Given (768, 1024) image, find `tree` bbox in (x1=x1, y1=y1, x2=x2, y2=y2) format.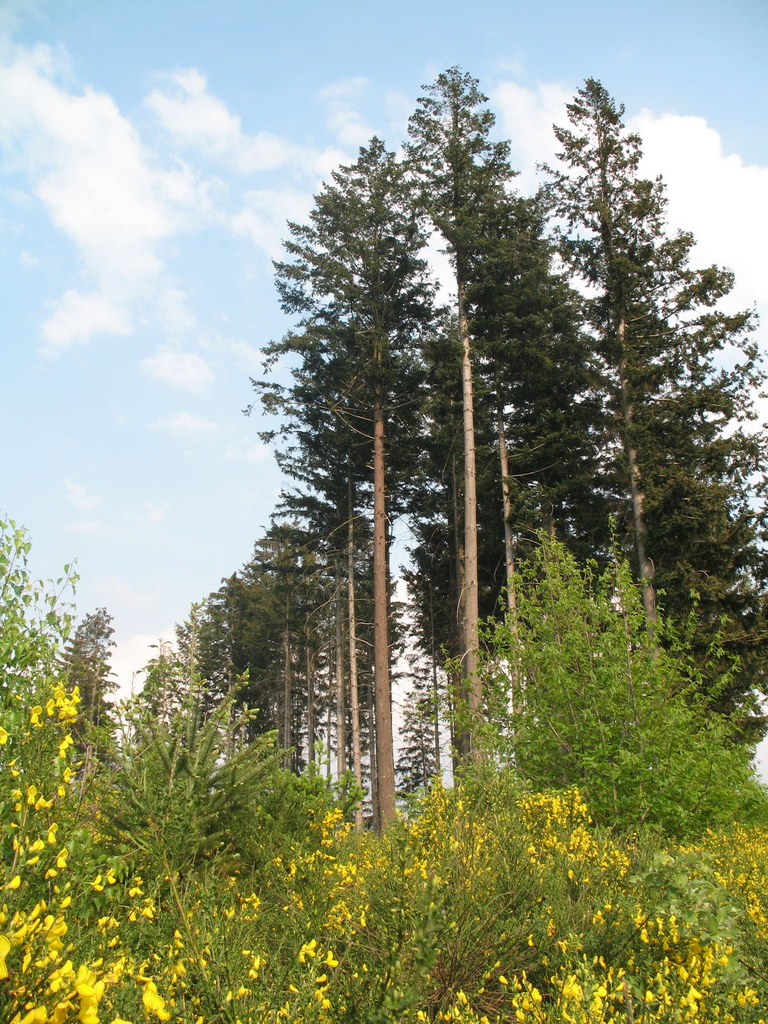
(x1=0, y1=514, x2=86, y2=758).
